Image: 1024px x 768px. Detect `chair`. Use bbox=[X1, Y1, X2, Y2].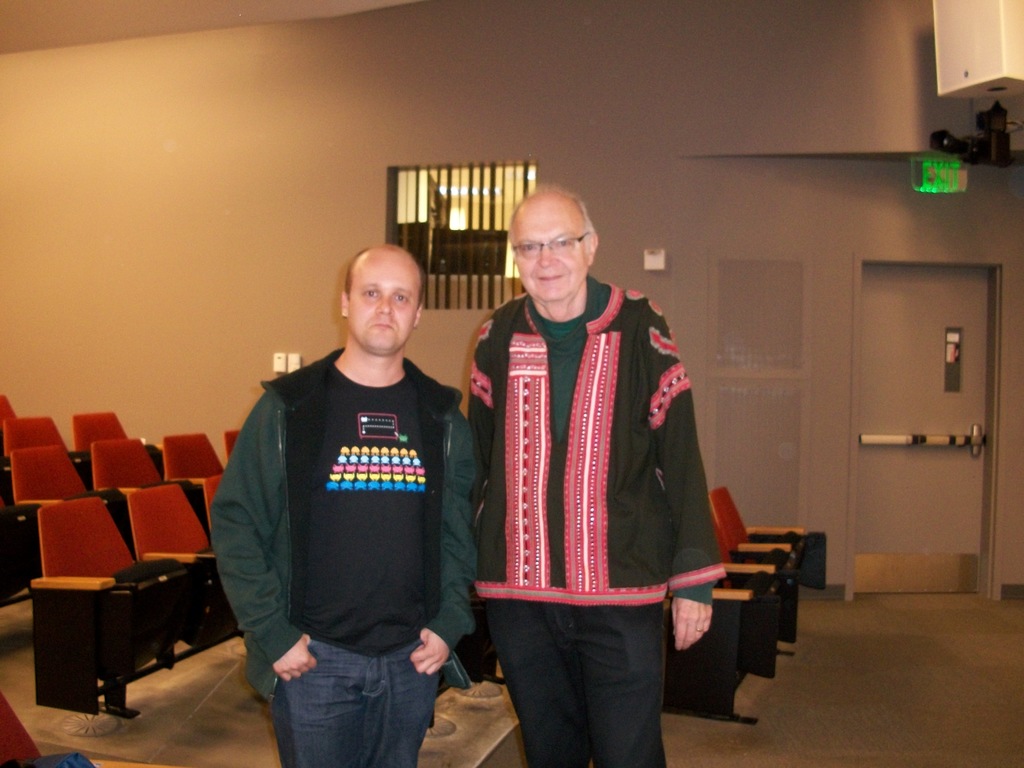
bbox=[708, 511, 812, 683].
